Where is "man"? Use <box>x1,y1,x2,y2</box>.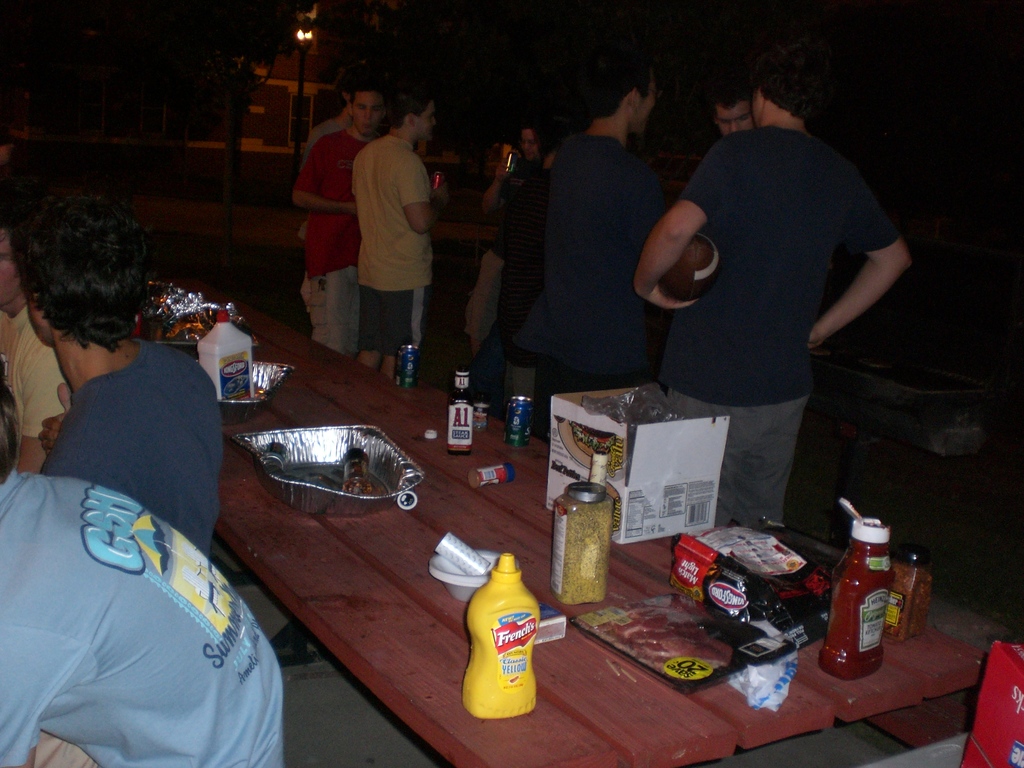
<box>0,205,77,481</box>.
